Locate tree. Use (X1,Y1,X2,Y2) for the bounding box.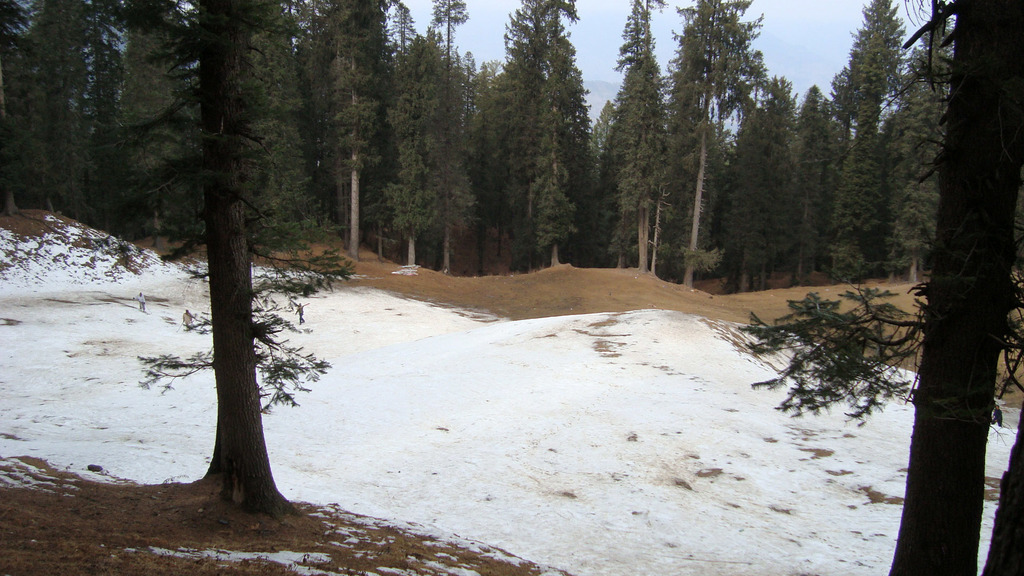
(556,77,598,253).
